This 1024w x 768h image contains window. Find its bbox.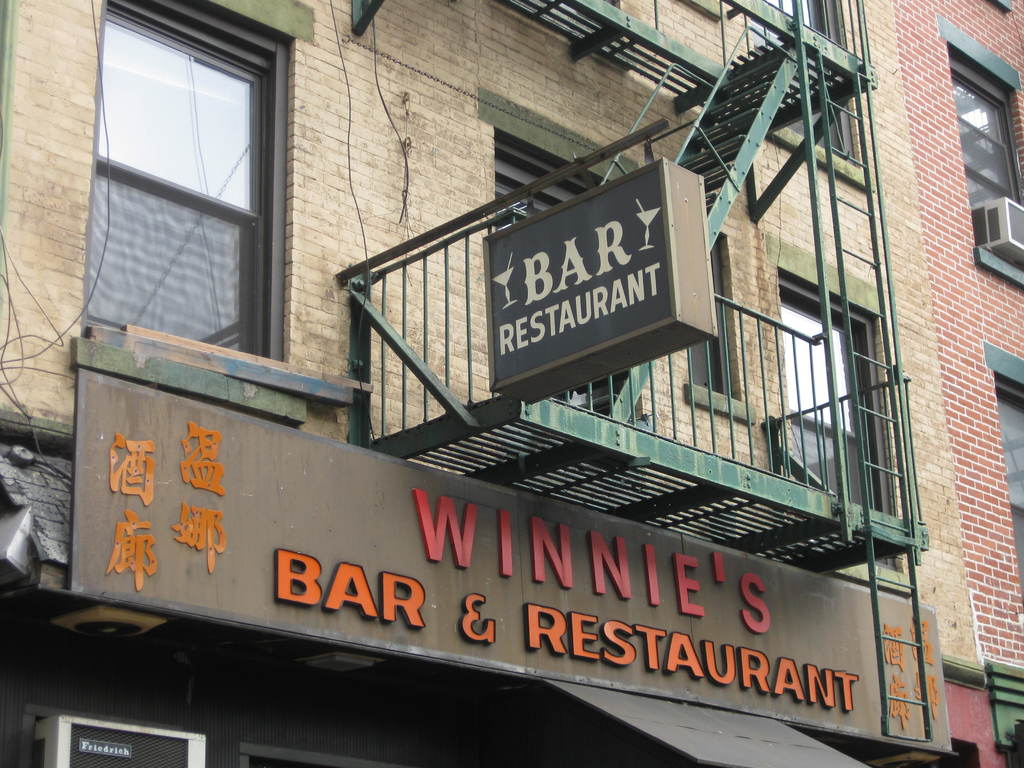
BBox(70, 0, 313, 365).
